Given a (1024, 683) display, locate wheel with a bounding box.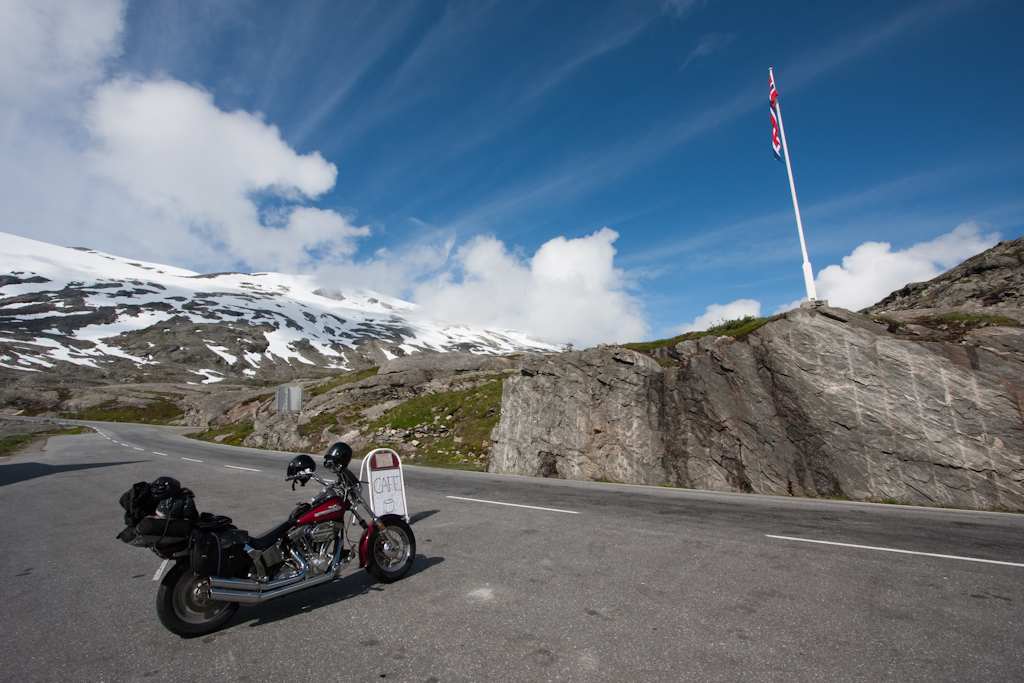
Located: bbox(361, 523, 422, 584).
